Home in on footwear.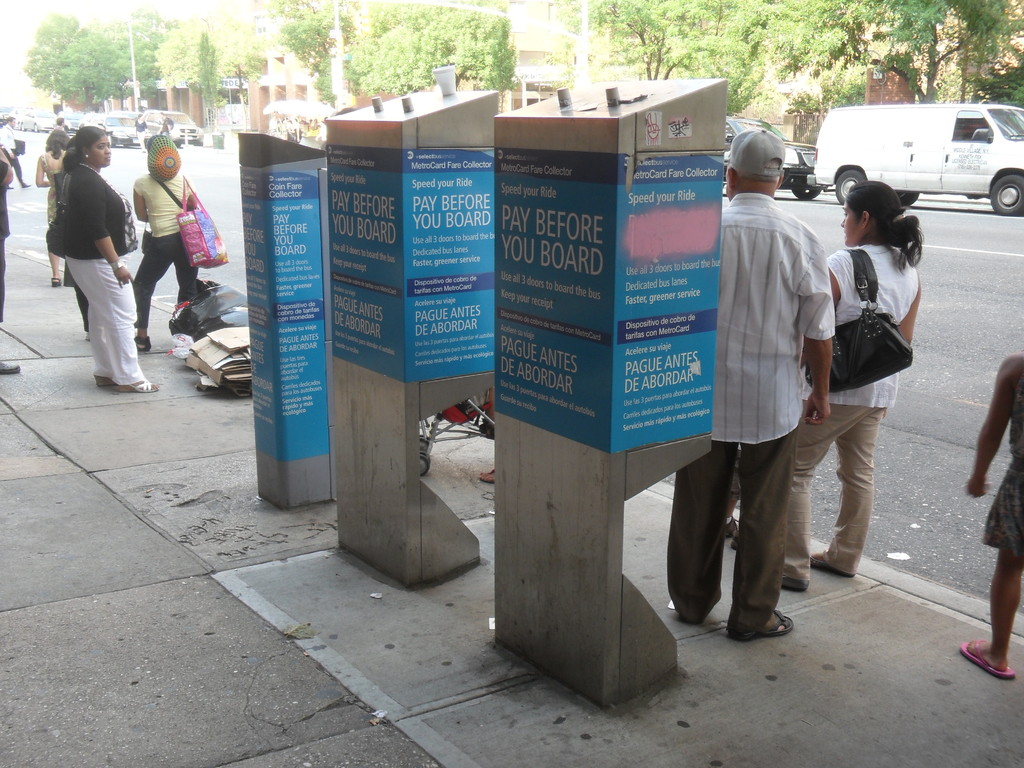
Homed in at locate(726, 609, 794, 644).
